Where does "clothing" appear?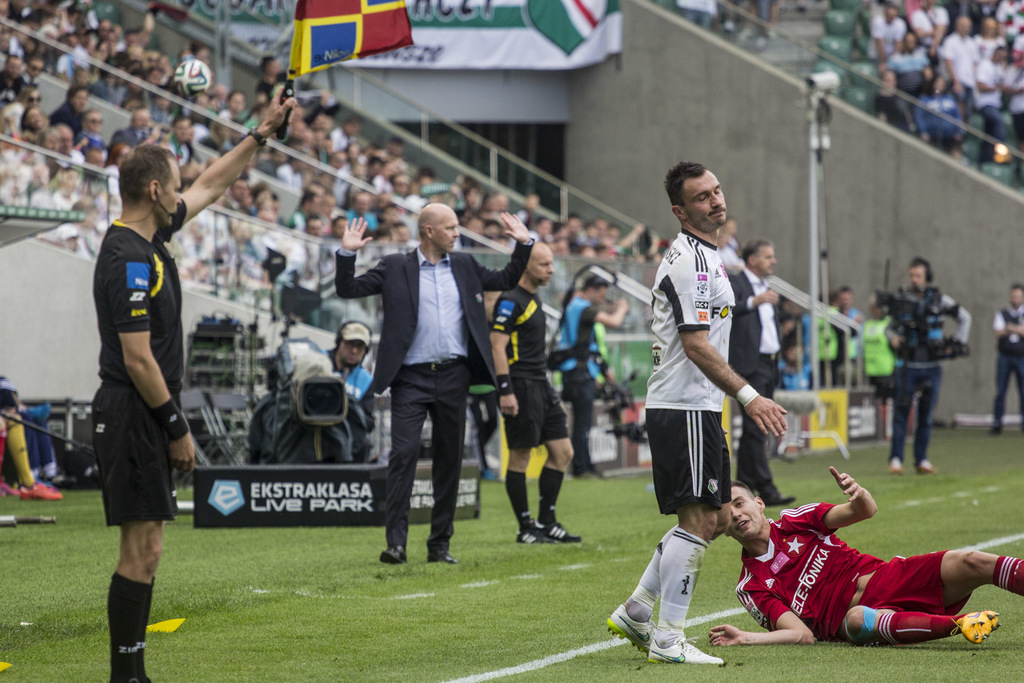
Appears at 658:532:703:641.
